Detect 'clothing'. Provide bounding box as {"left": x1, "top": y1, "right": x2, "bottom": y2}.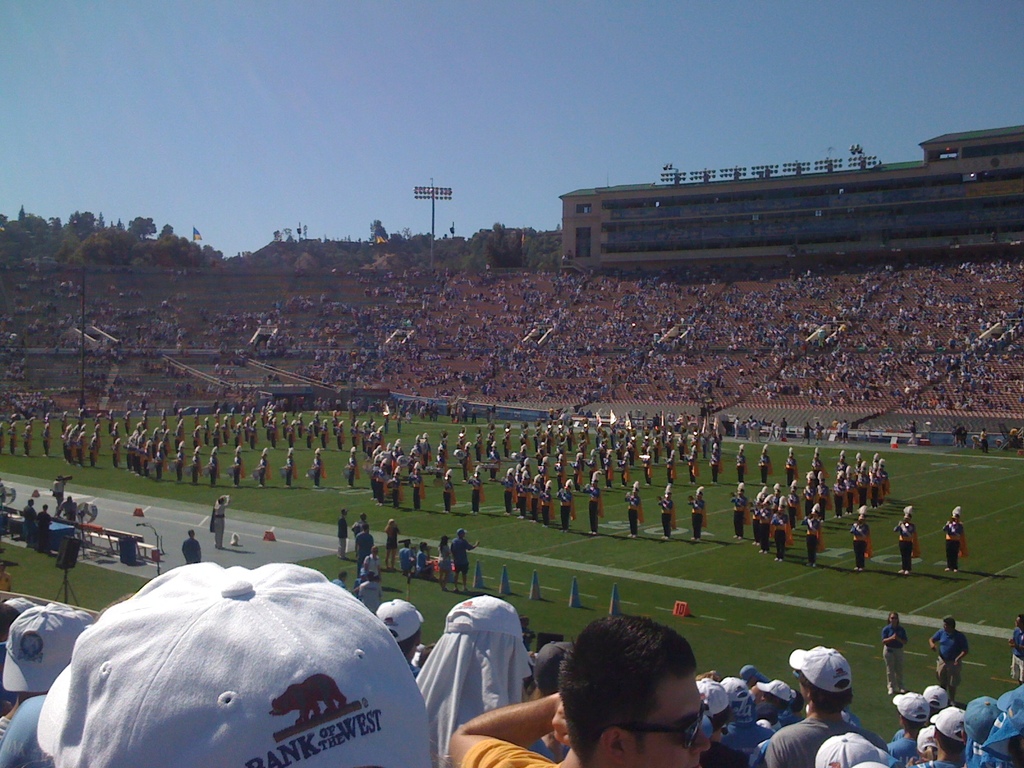
{"left": 801, "top": 519, "right": 823, "bottom": 569}.
